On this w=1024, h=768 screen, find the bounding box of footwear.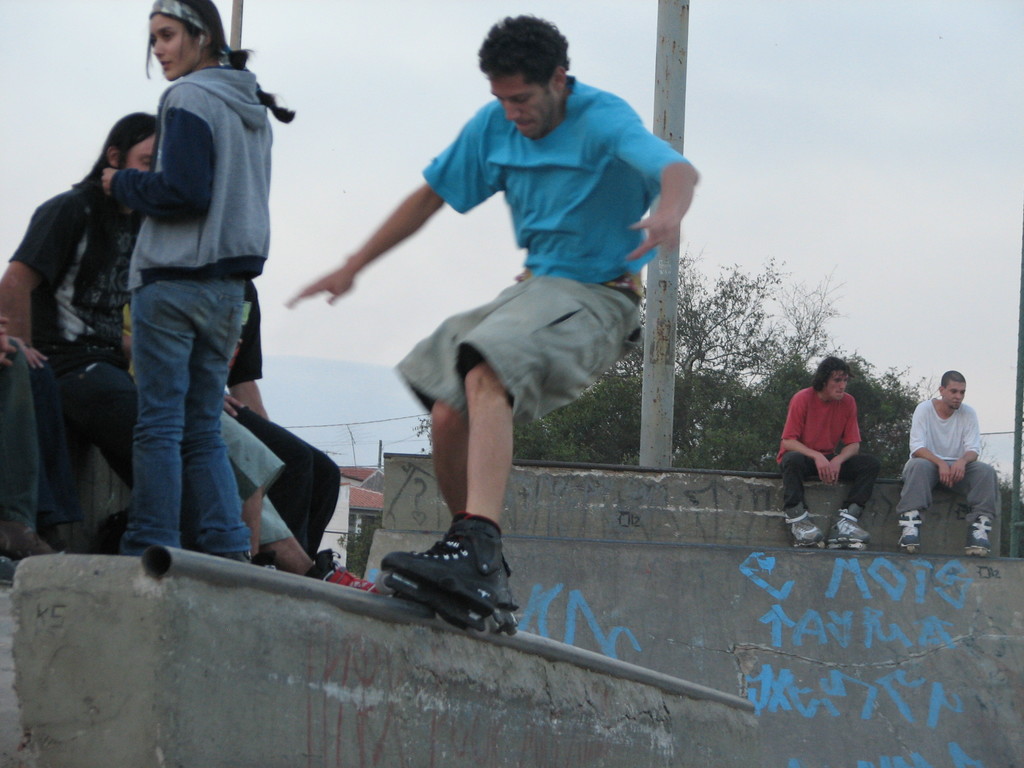
Bounding box: Rect(895, 507, 923, 555).
